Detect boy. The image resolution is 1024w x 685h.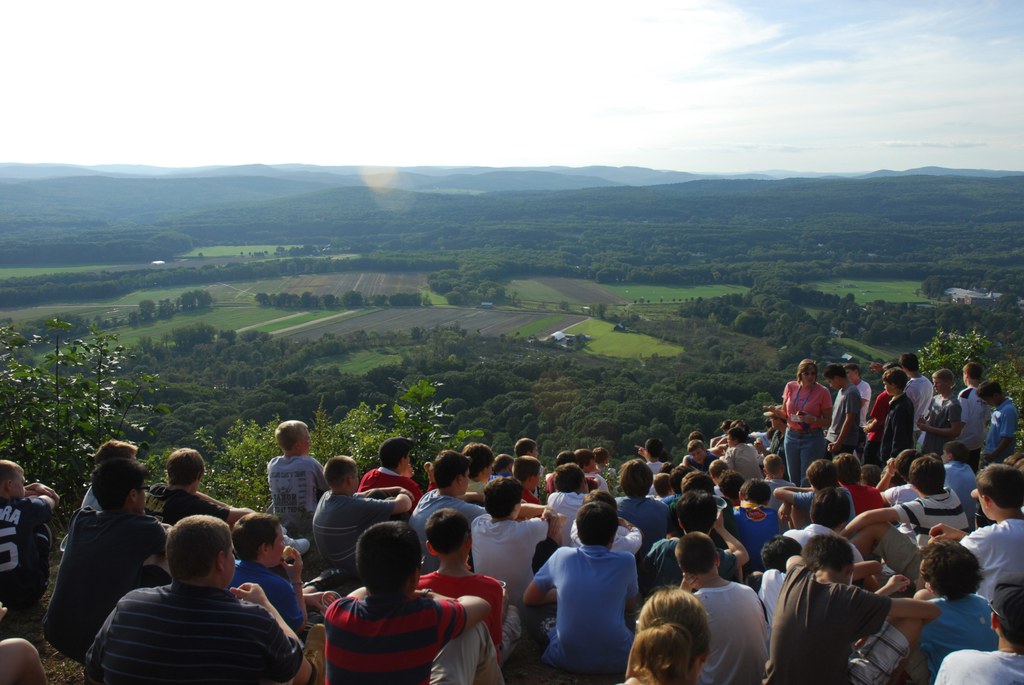
box=[419, 449, 480, 559].
